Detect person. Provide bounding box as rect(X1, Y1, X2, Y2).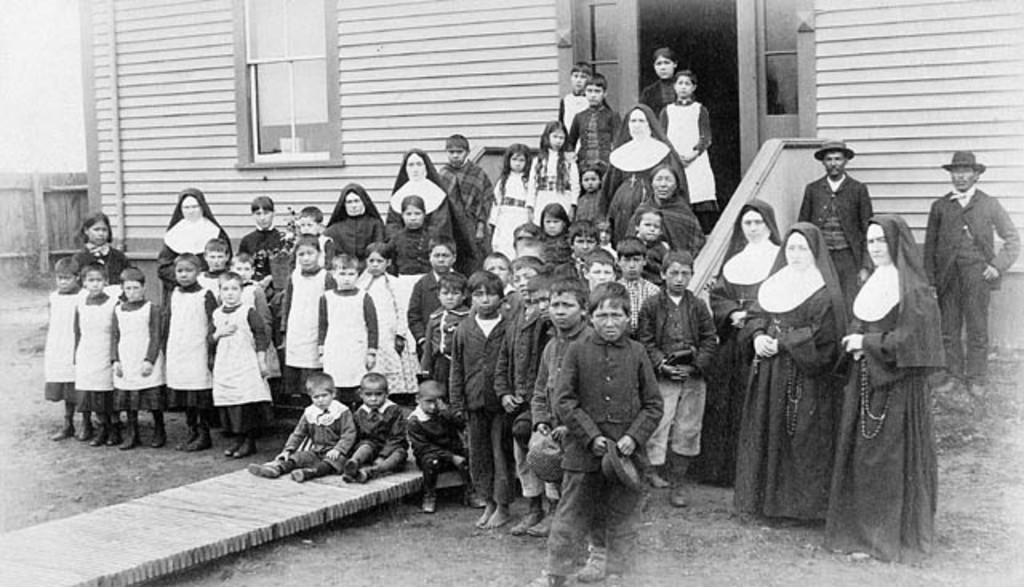
rect(920, 146, 1019, 403).
